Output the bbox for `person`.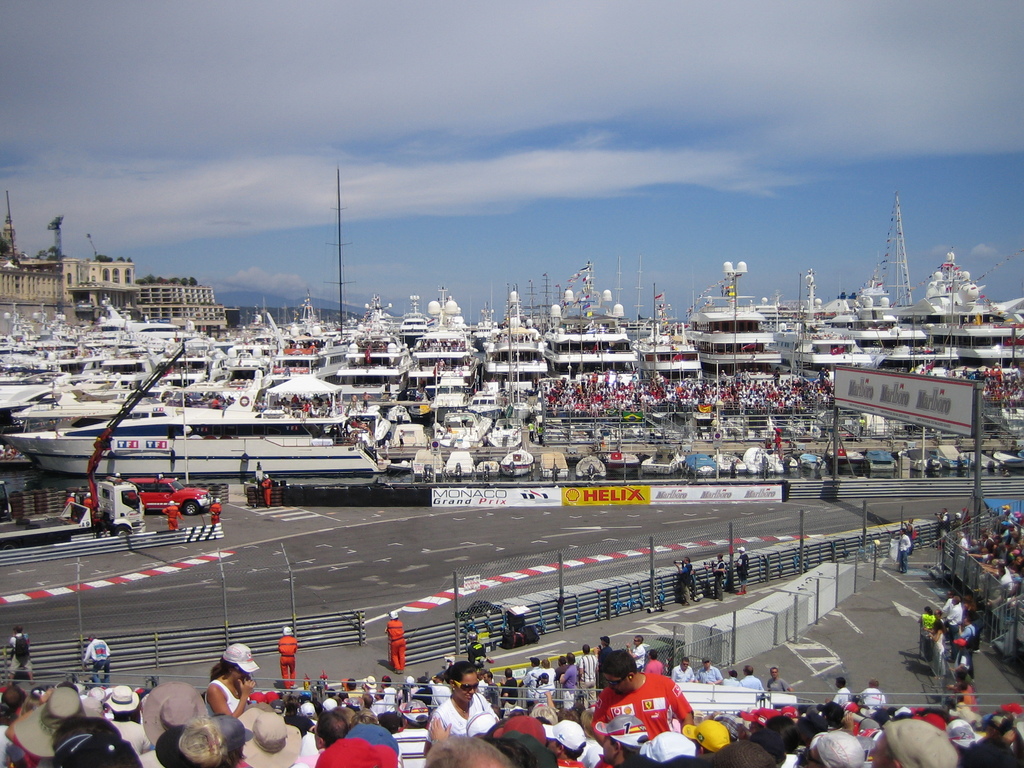
161:502:179:531.
